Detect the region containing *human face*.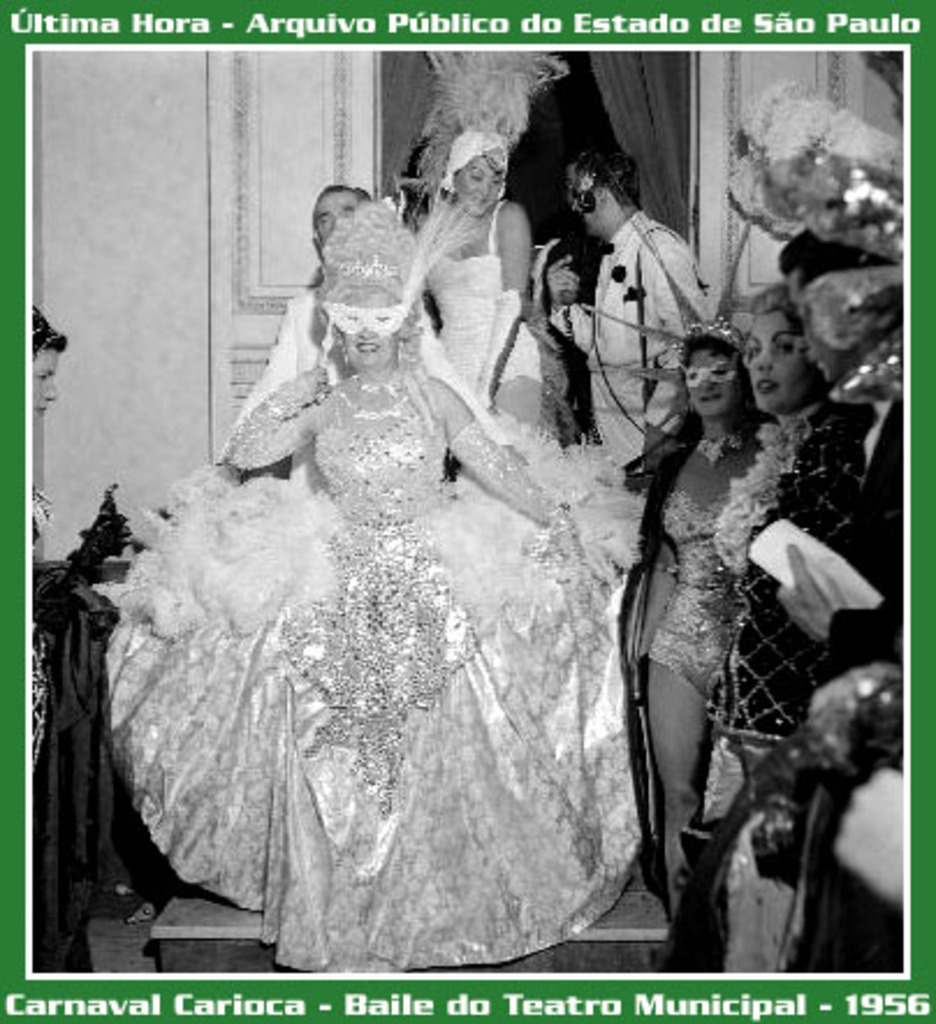
detection(32, 341, 63, 422).
